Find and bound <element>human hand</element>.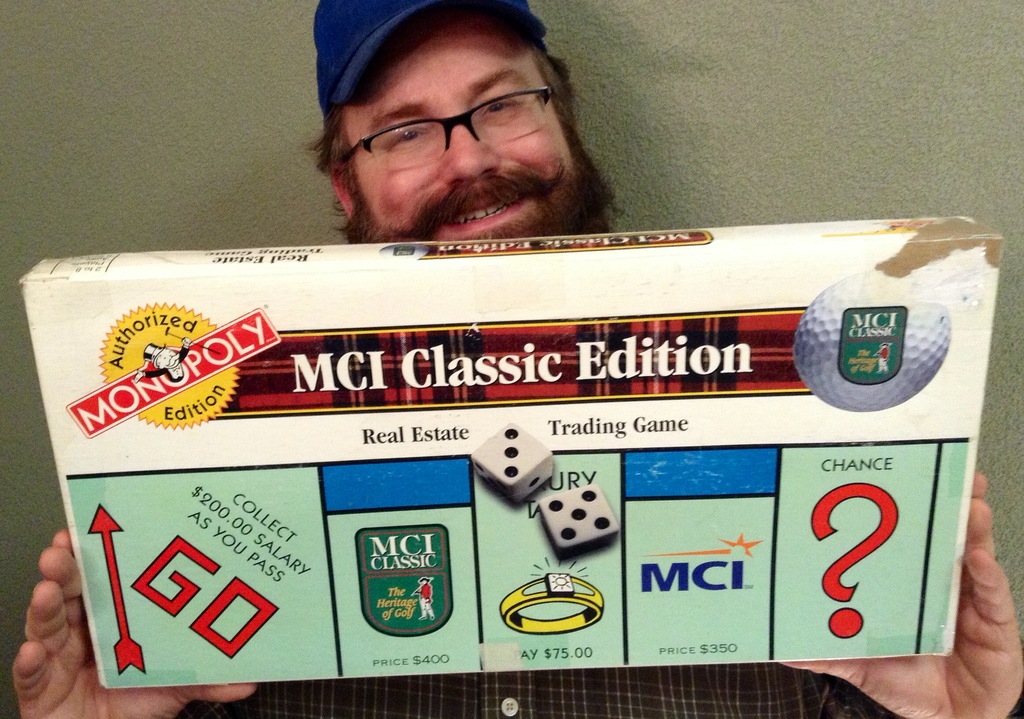
Bound: x1=13, y1=530, x2=255, y2=718.
